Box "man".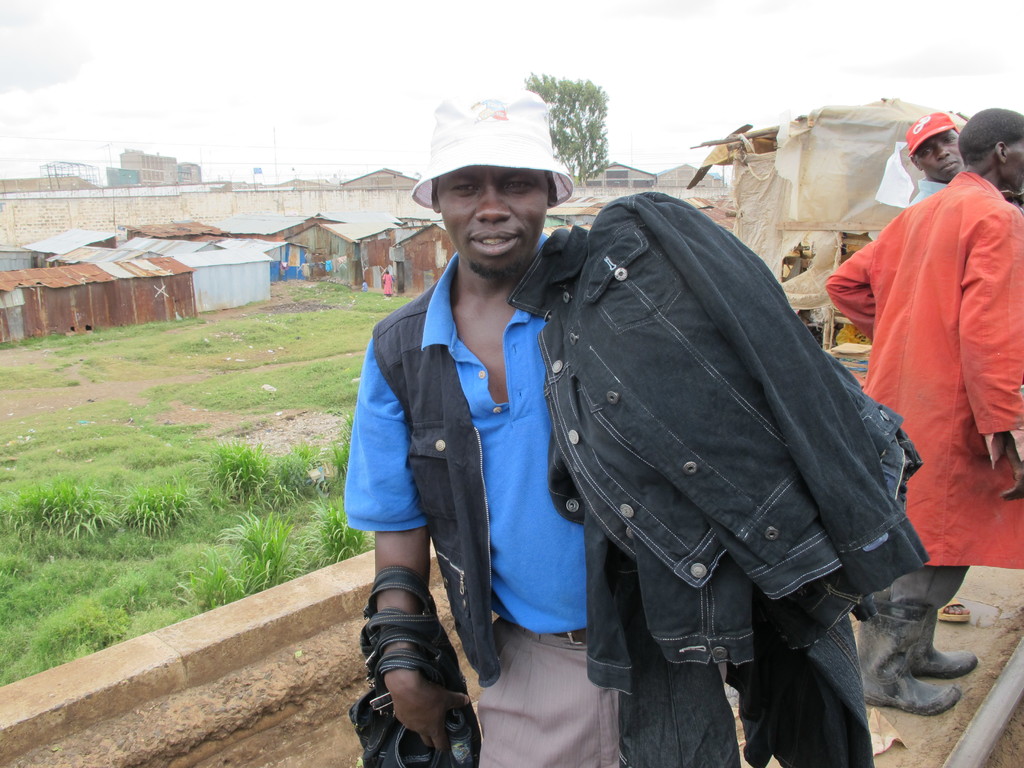
904 114 962 214.
